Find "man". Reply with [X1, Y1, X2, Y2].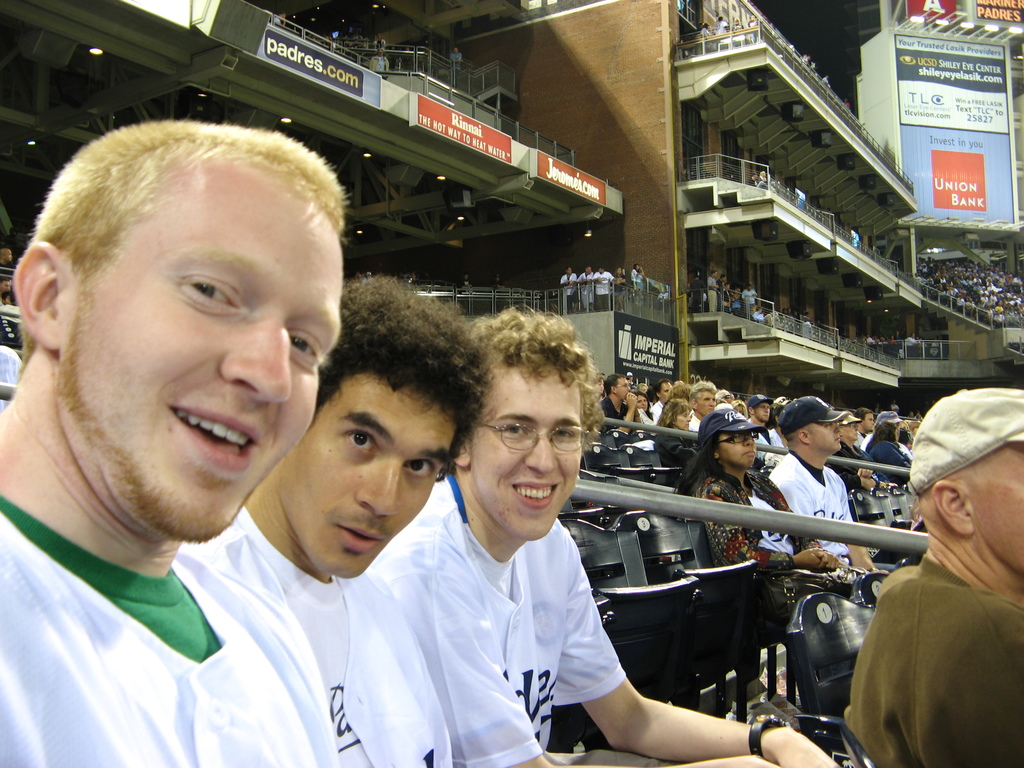
[598, 371, 641, 422].
